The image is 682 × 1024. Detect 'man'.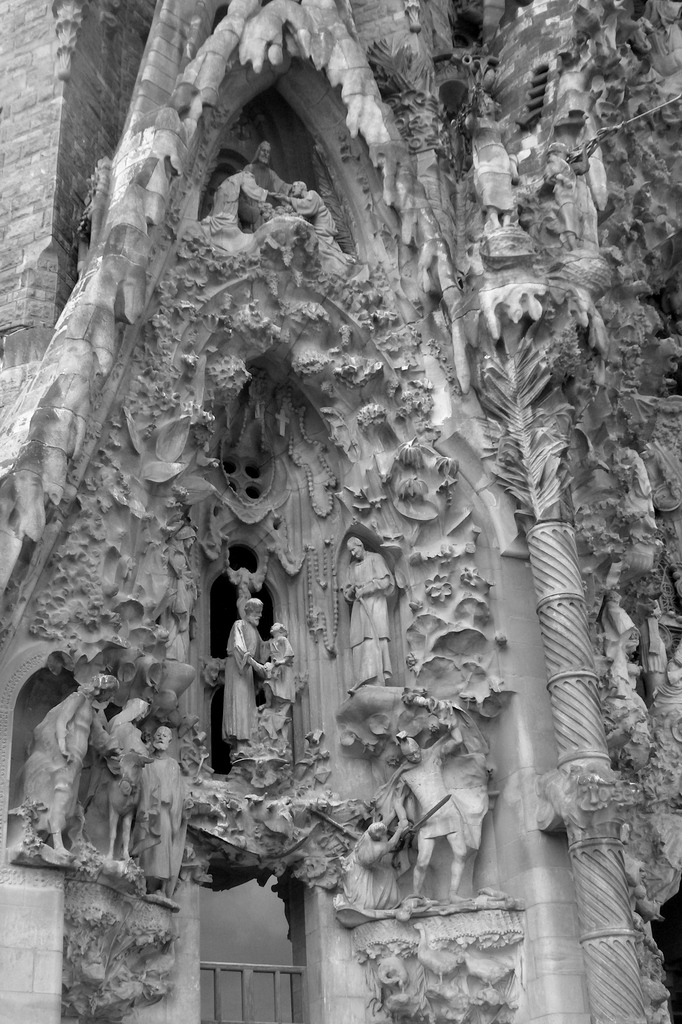
Detection: [left=122, top=727, right=184, bottom=900].
